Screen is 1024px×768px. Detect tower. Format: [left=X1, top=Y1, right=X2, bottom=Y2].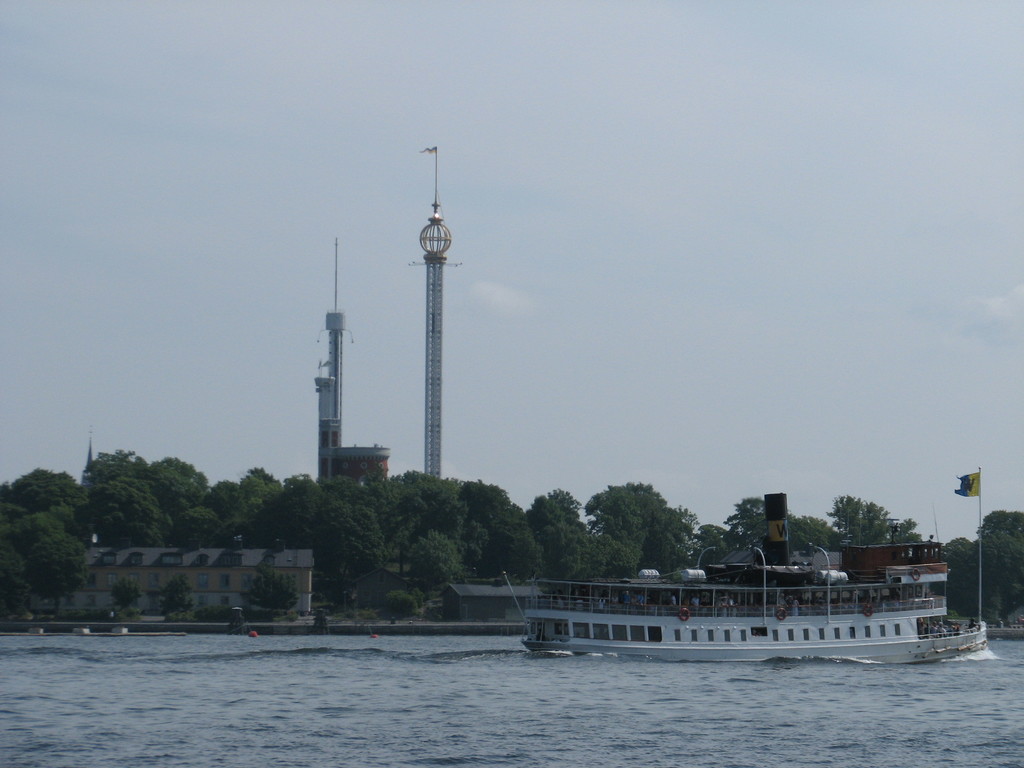
[left=408, top=141, right=466, bottom=475].
